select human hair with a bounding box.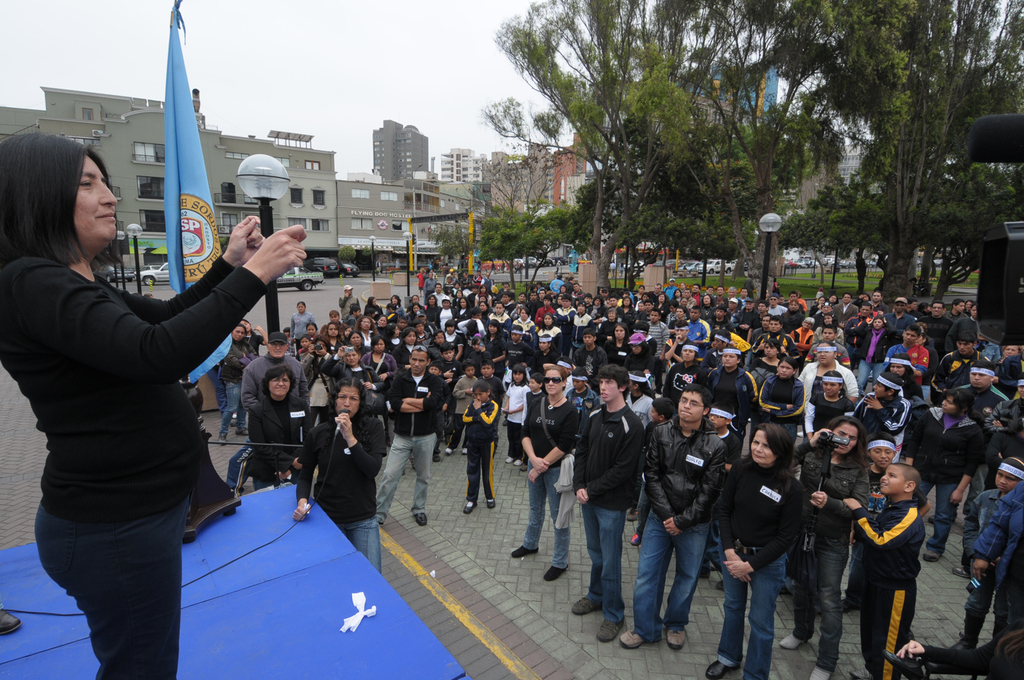
left=898, top=464, right=922, bottom=502.
